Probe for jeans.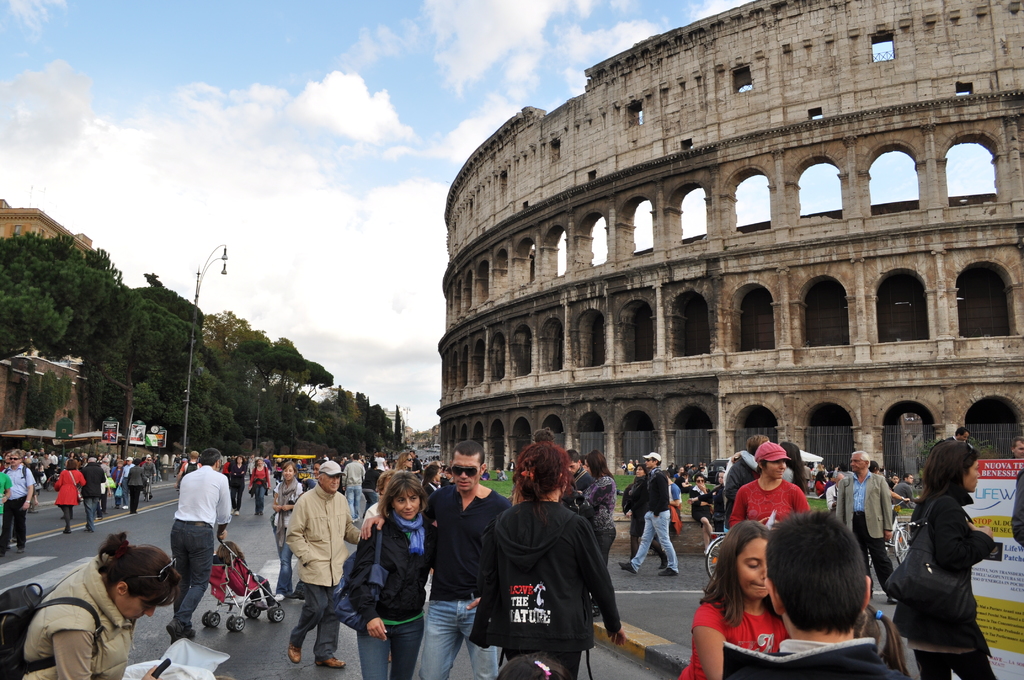
Probe result: {"x1": 343, "y1": 490, "x2": 362, "y2": 518}.
